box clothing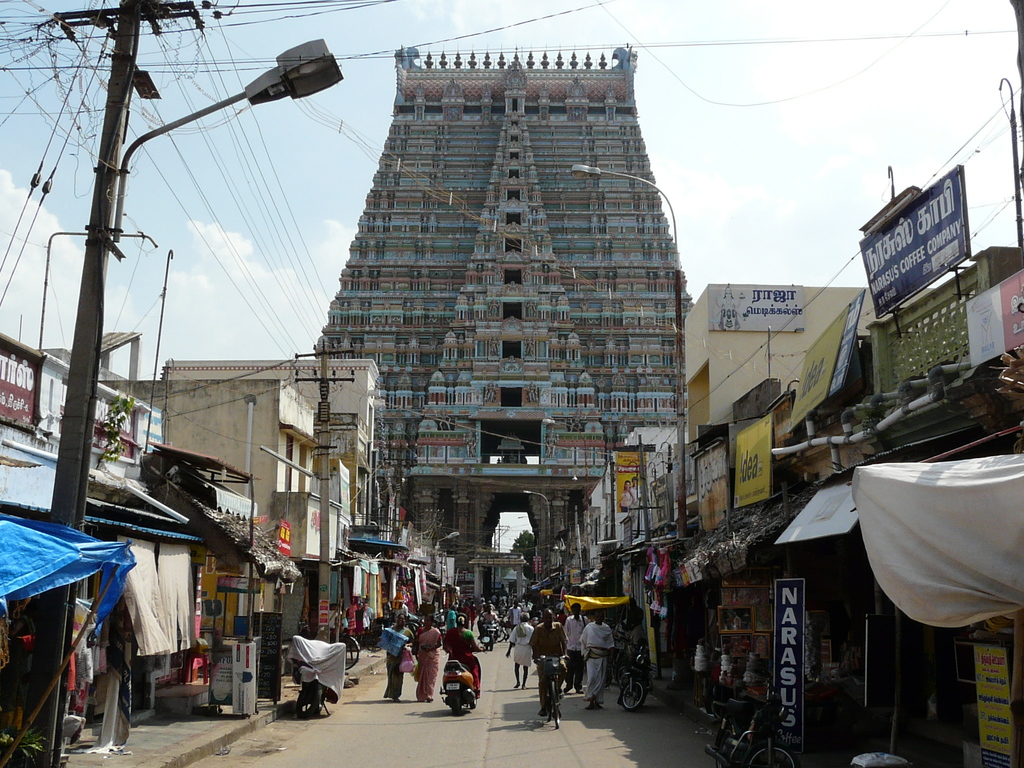
525 623 566 709
